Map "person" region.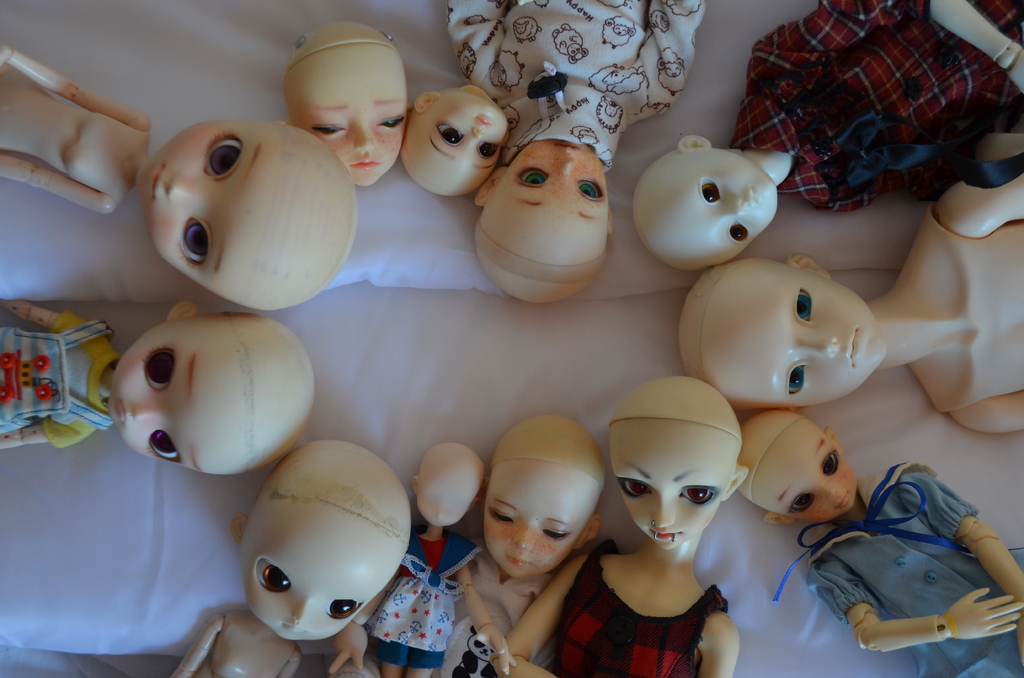
Mapped to (0, 42, 362, 312).
